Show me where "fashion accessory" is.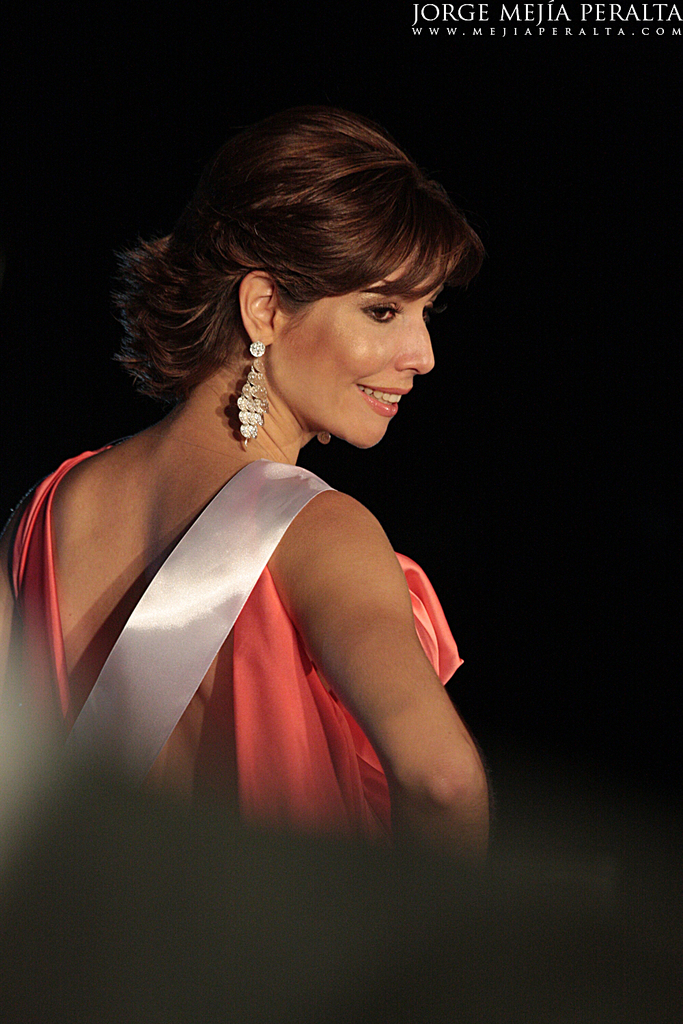
"fashion accessory" is at 234:341:268:449.
